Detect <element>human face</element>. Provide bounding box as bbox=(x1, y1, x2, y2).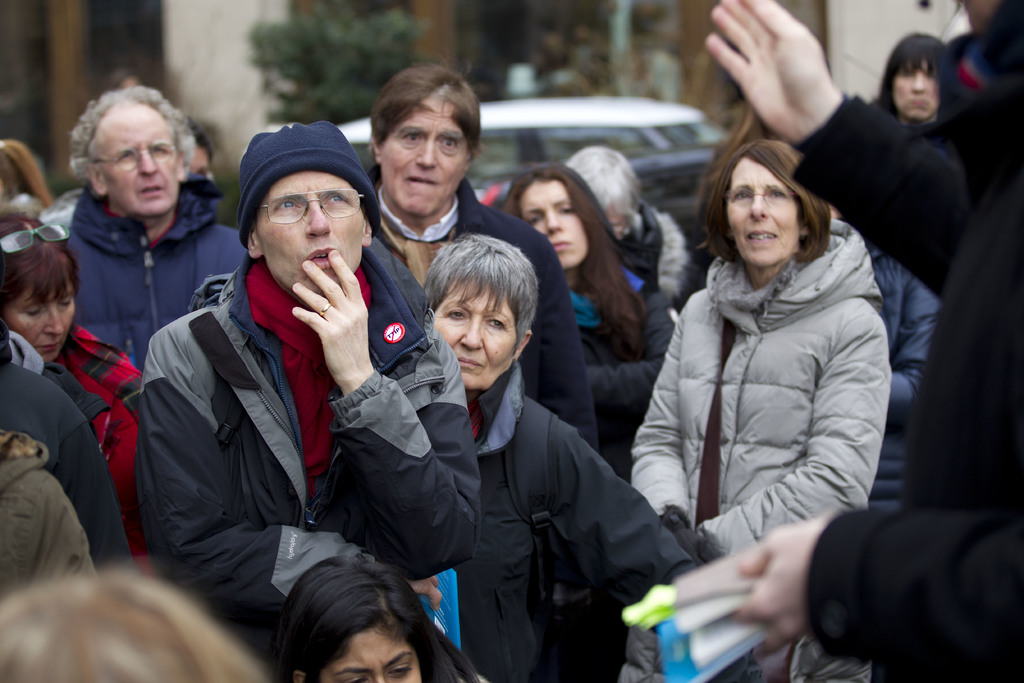
bbox=(104, 120, 173, 216).
